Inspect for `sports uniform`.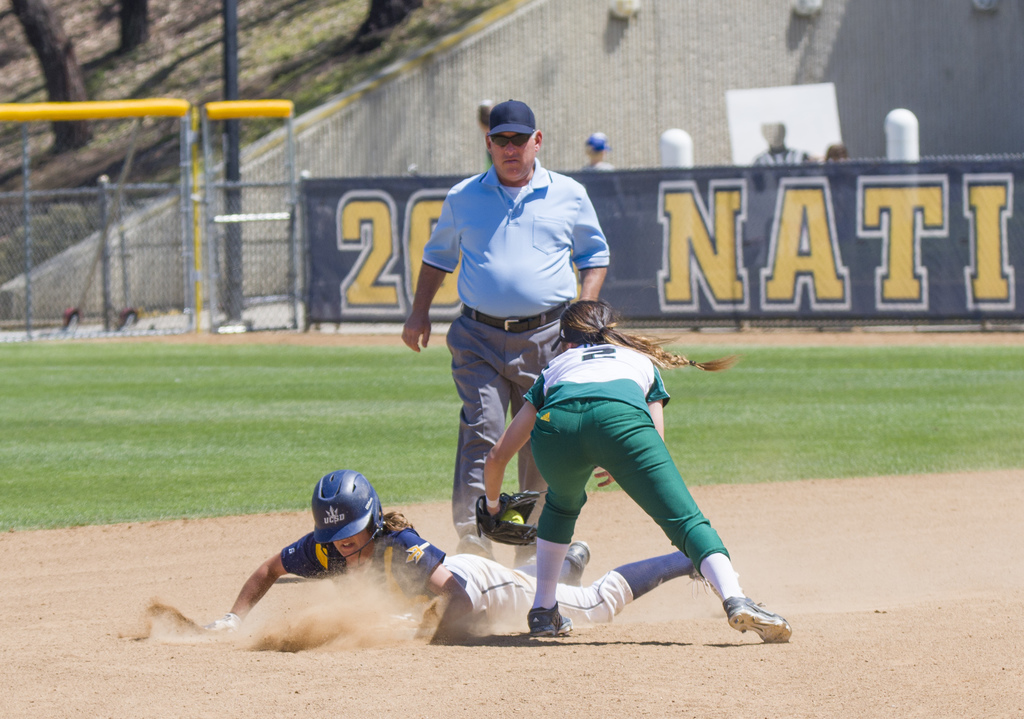
Inspection: [left=475, top=343, right=789, bottom=642].
